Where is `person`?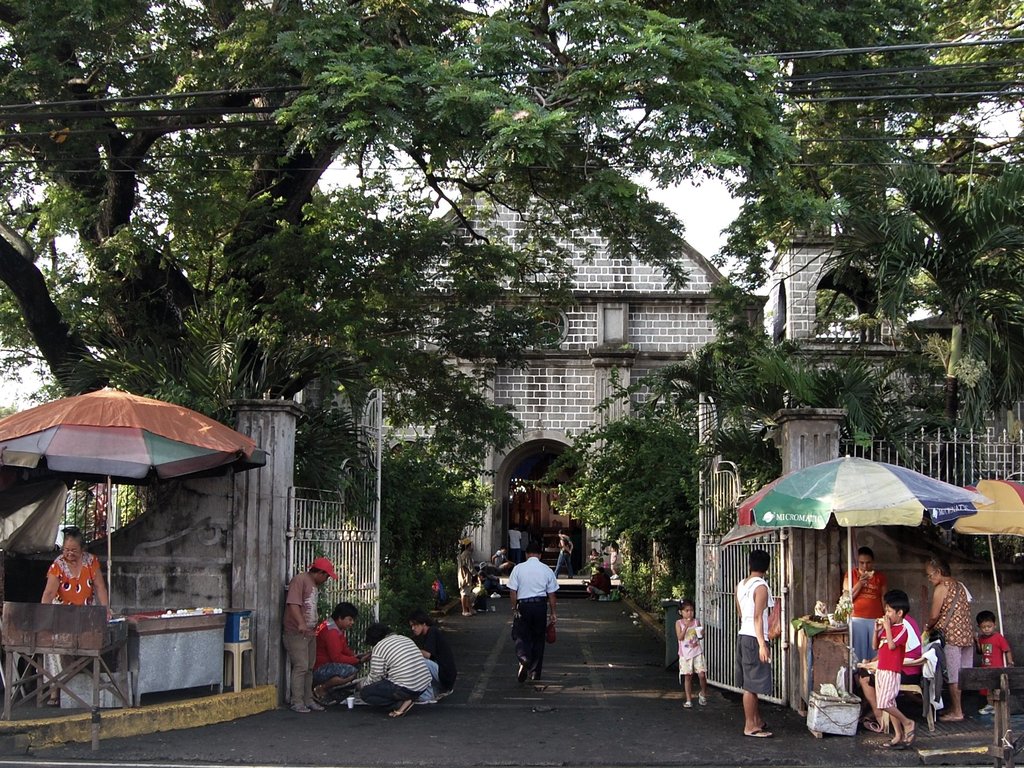
<region>37, 528, 114, 708</region>.
